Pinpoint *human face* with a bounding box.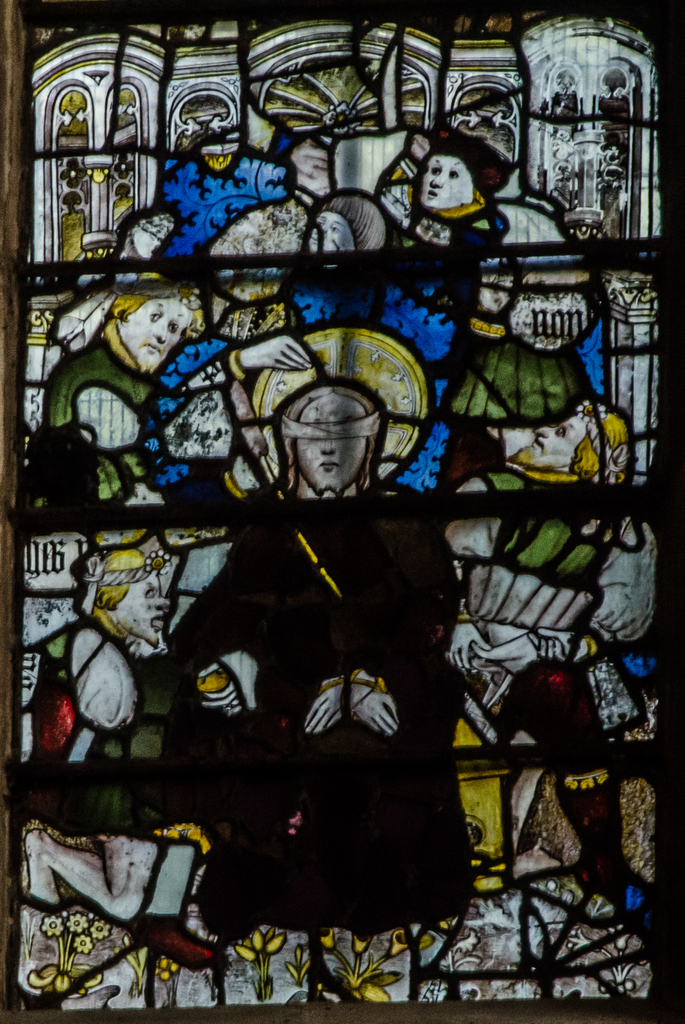
box(508, 412, 587, 469).
